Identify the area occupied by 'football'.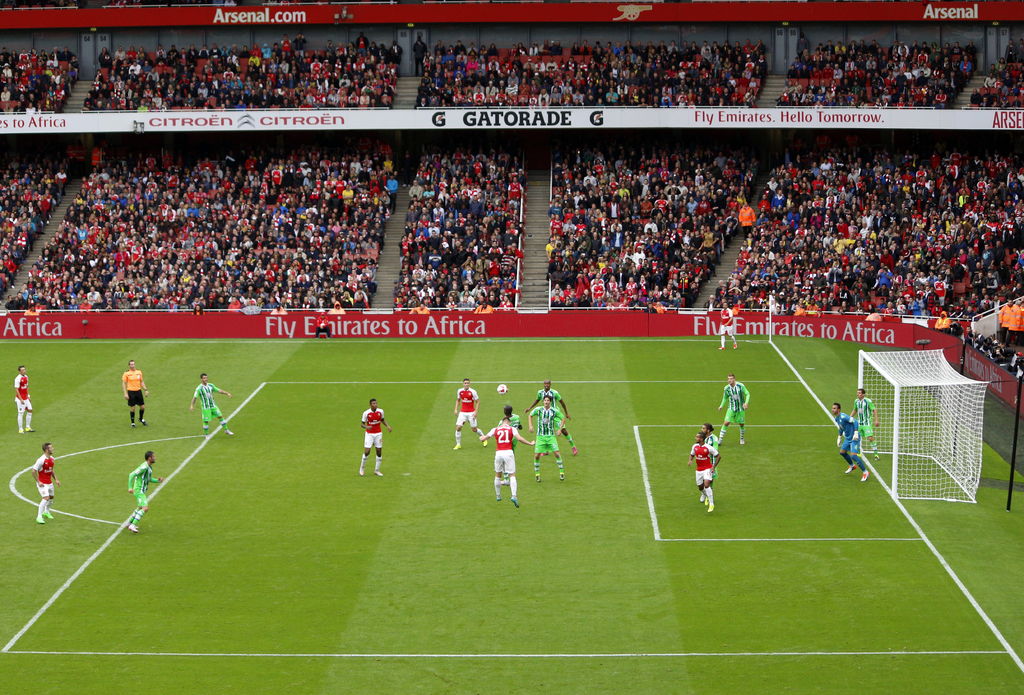
Area: 498,382,508,395.
